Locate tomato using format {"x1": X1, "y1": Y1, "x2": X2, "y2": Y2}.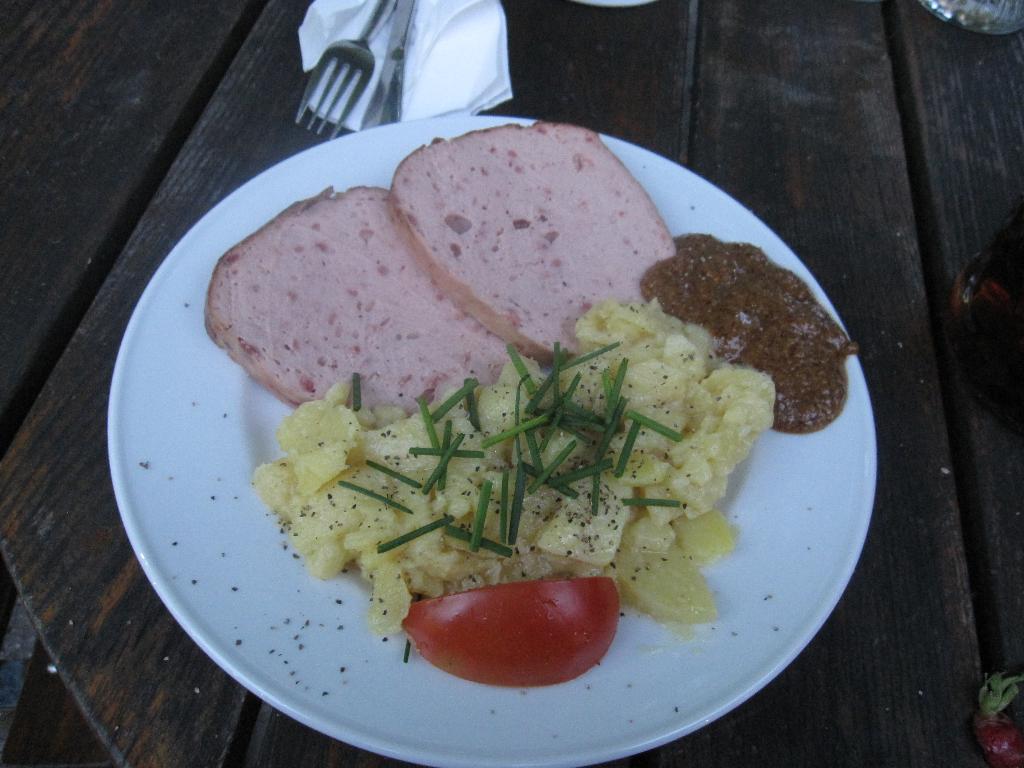
{"x1": 386, "y1": 577, "x2": 627, "y2": 682}.
